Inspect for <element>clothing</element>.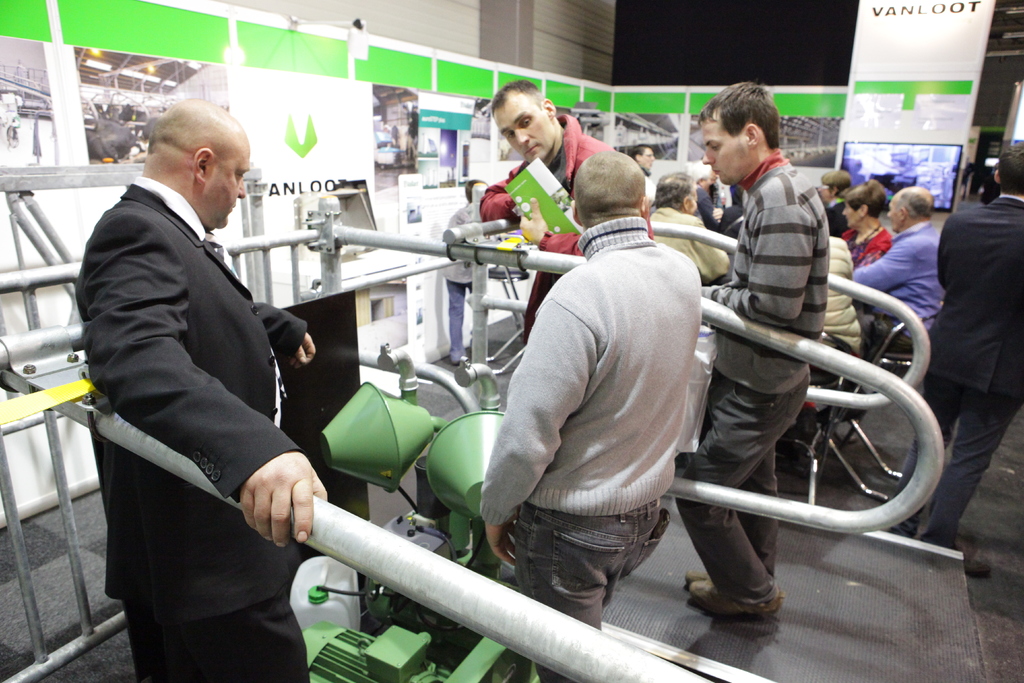
Inspection: (left=849, top=217, right=894, bottom=265).
